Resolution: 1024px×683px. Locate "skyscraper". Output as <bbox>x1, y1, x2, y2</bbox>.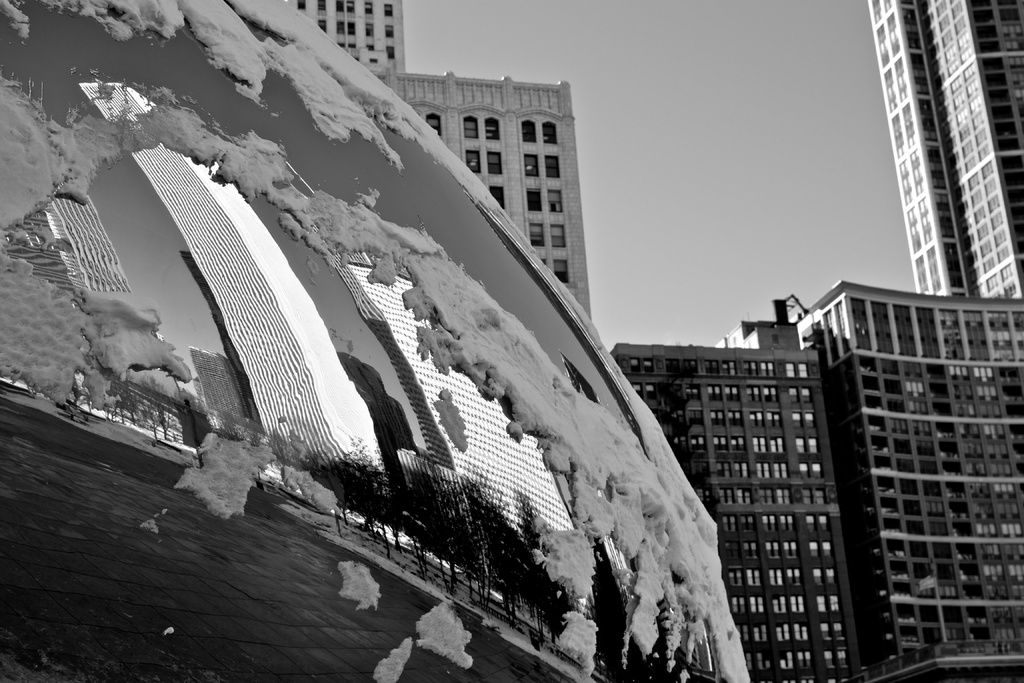
<bbox>287, 0, 589, 322</bbox>.
